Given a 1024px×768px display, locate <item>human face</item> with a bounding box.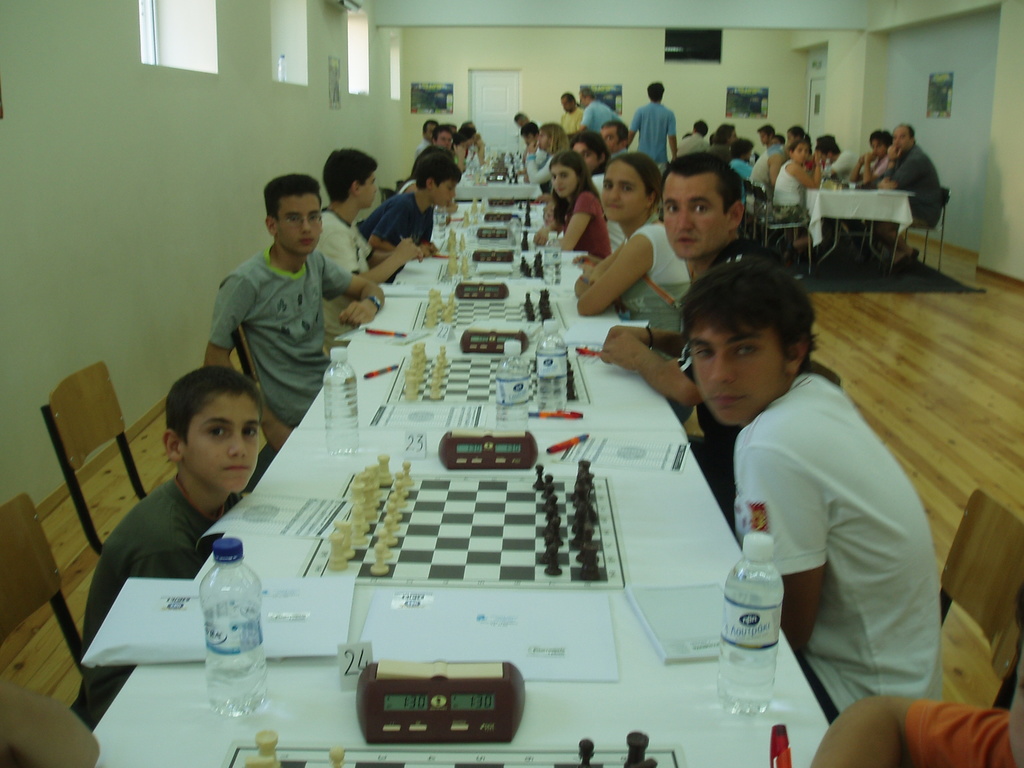
Located: bbox=[1006, 648, 1023, 767].
